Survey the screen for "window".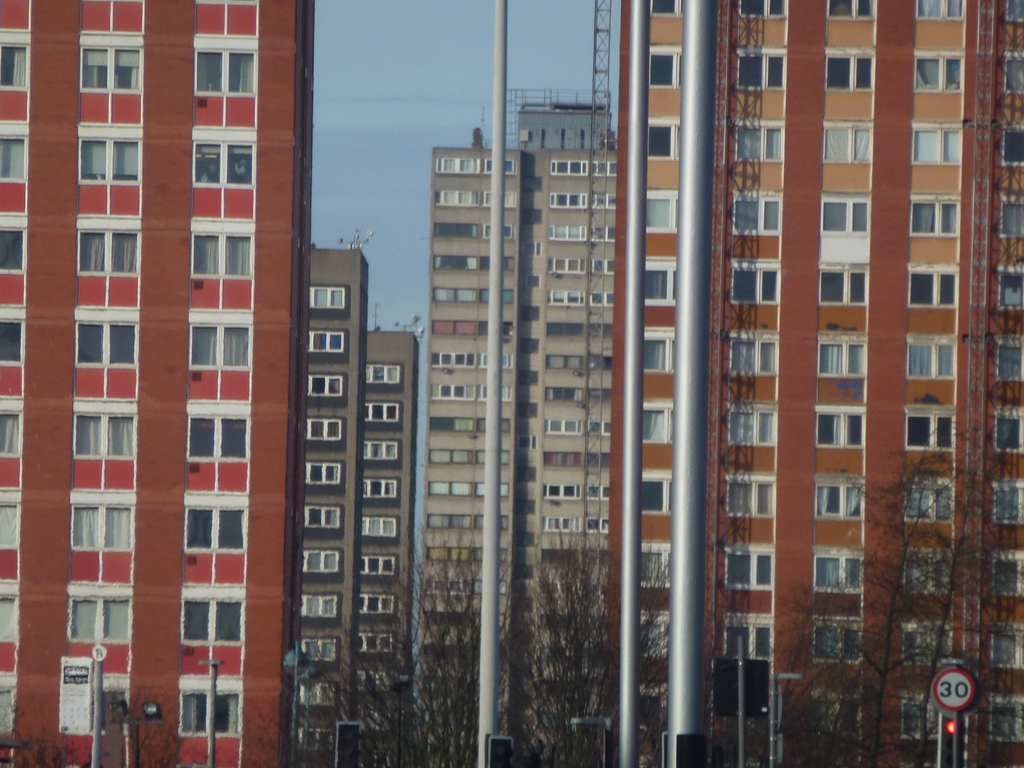
Survey found: <box>184,673,243,739</box>.
